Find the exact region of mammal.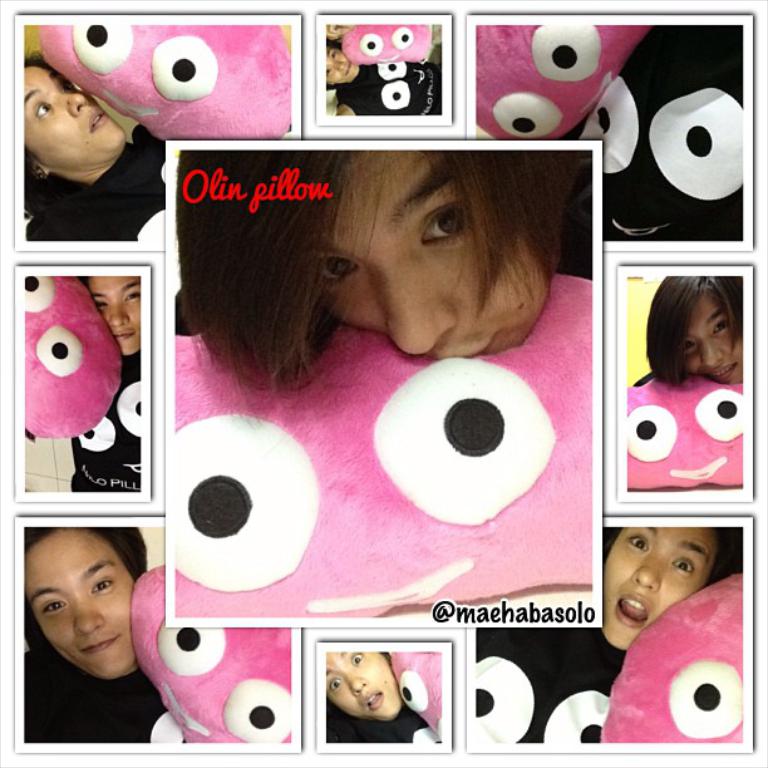
Exact region: locate(321, 39, 444, 114).
